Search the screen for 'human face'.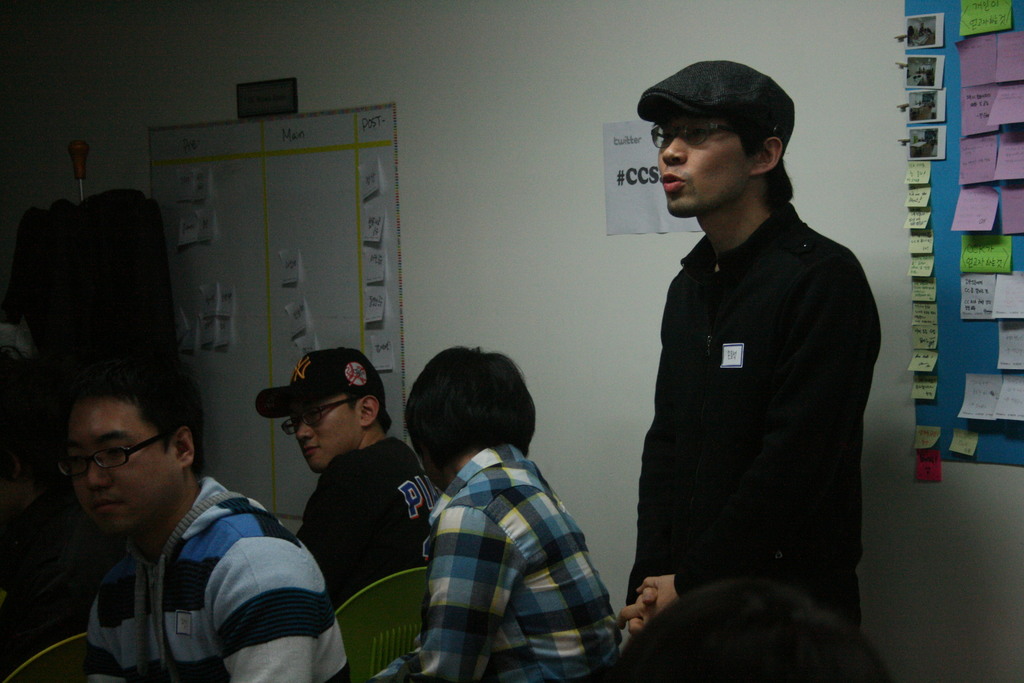
Found at crop(656, 95, 755, 217).
